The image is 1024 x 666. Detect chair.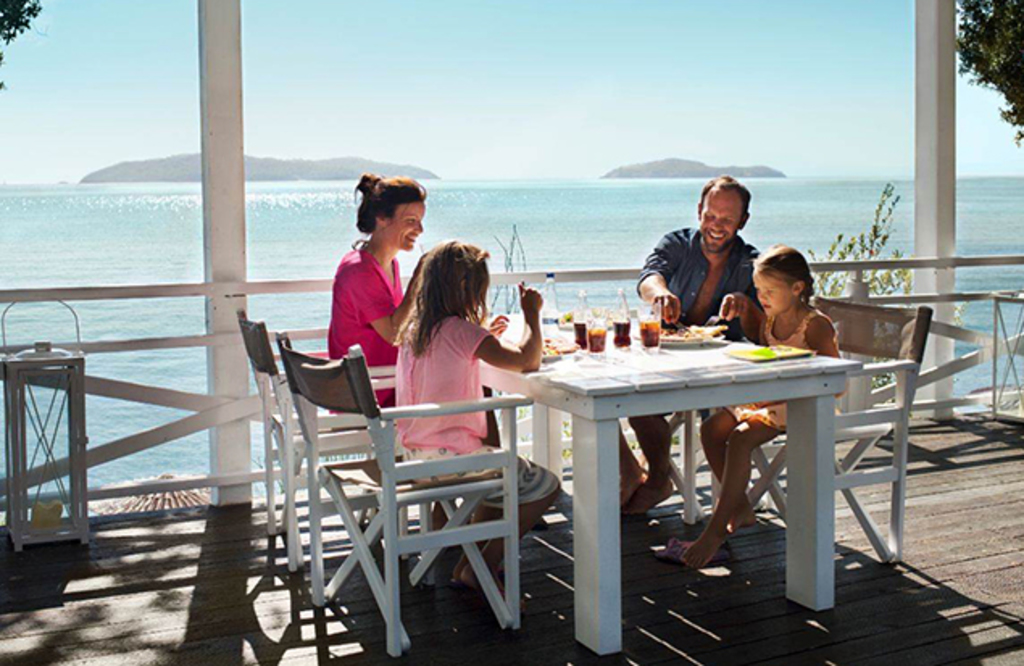
Detection: 239 310 432 574.
